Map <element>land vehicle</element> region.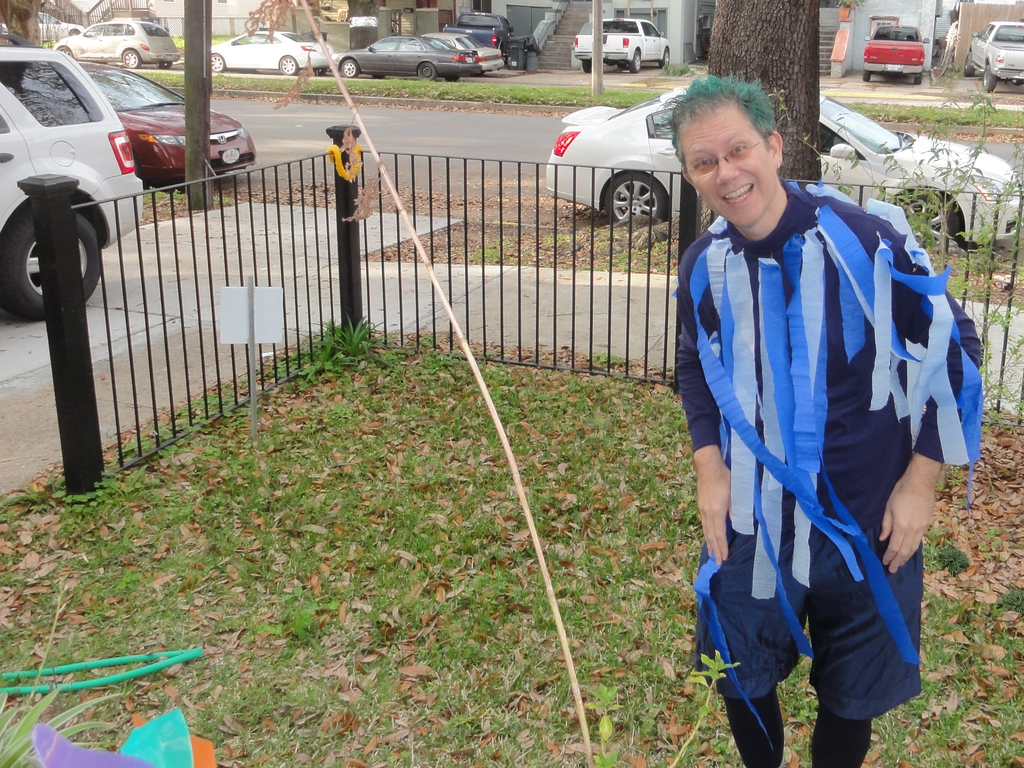
Mapped to box=[961, 19, 1023, 91].
